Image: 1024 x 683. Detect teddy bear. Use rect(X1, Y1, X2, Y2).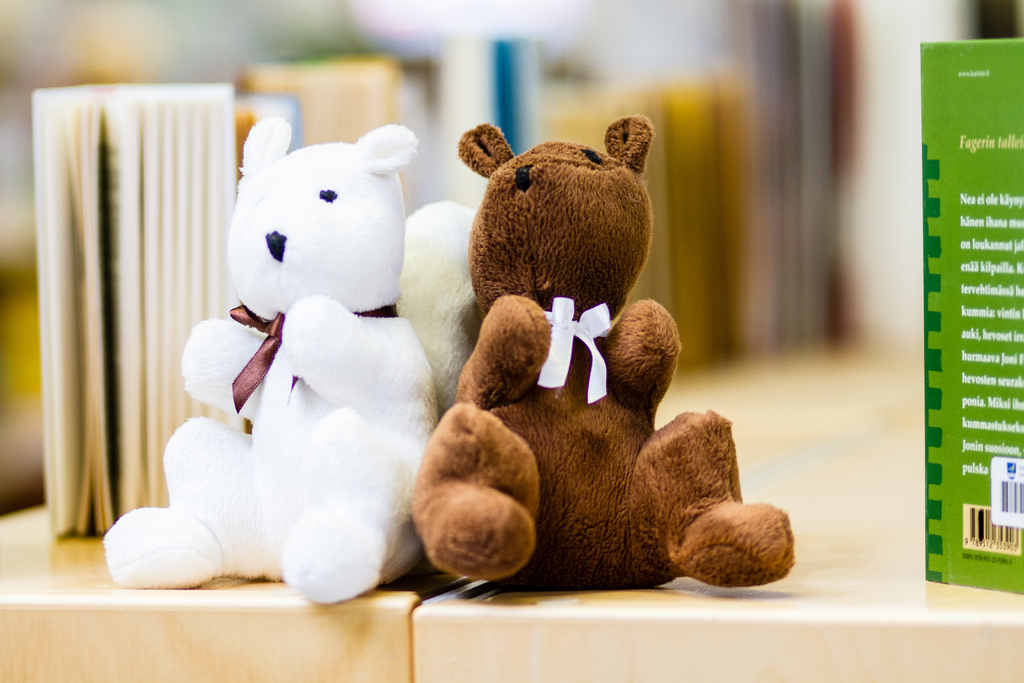
rect(100, 120, 429, 600).
